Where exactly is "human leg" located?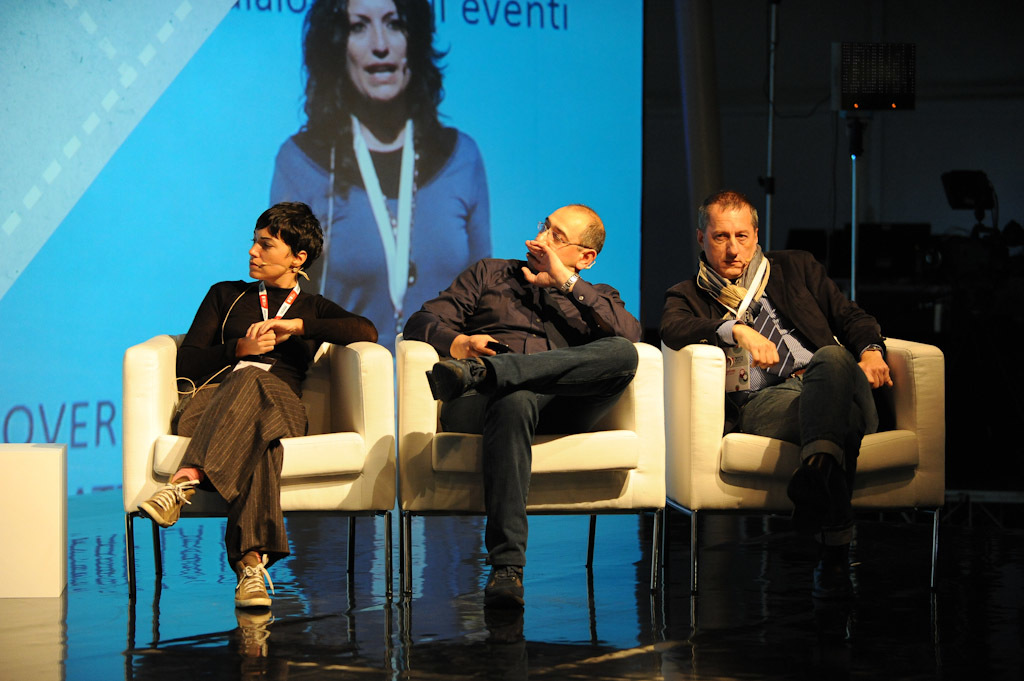
Its bounding box is x1=144 y1=360 x2=307 y2=527.
